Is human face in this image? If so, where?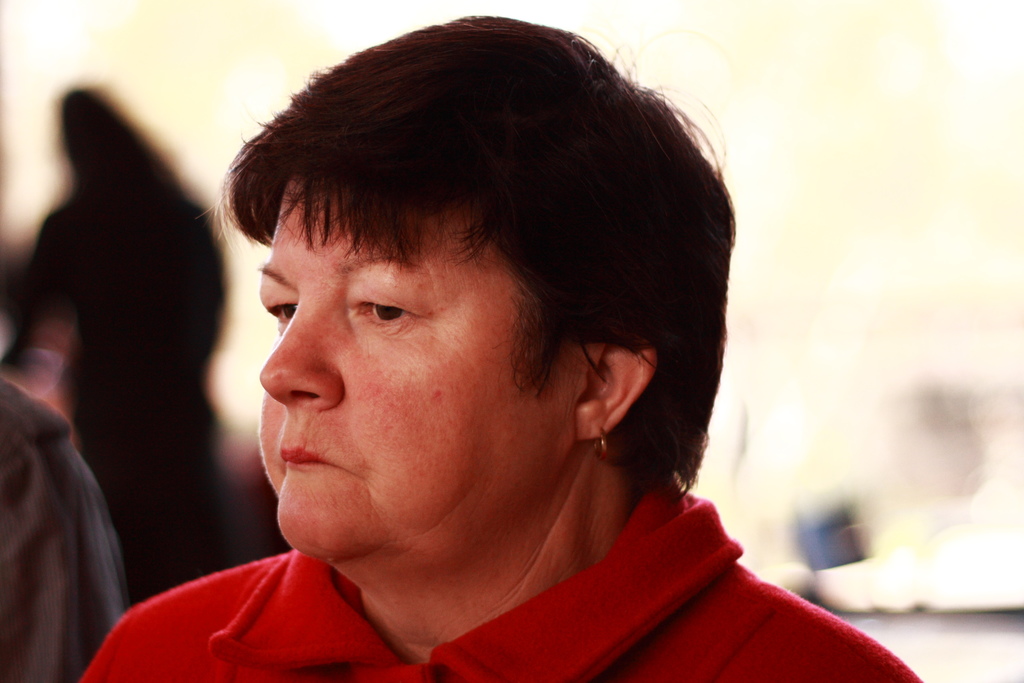
Yes, at 255:179:573:564.
